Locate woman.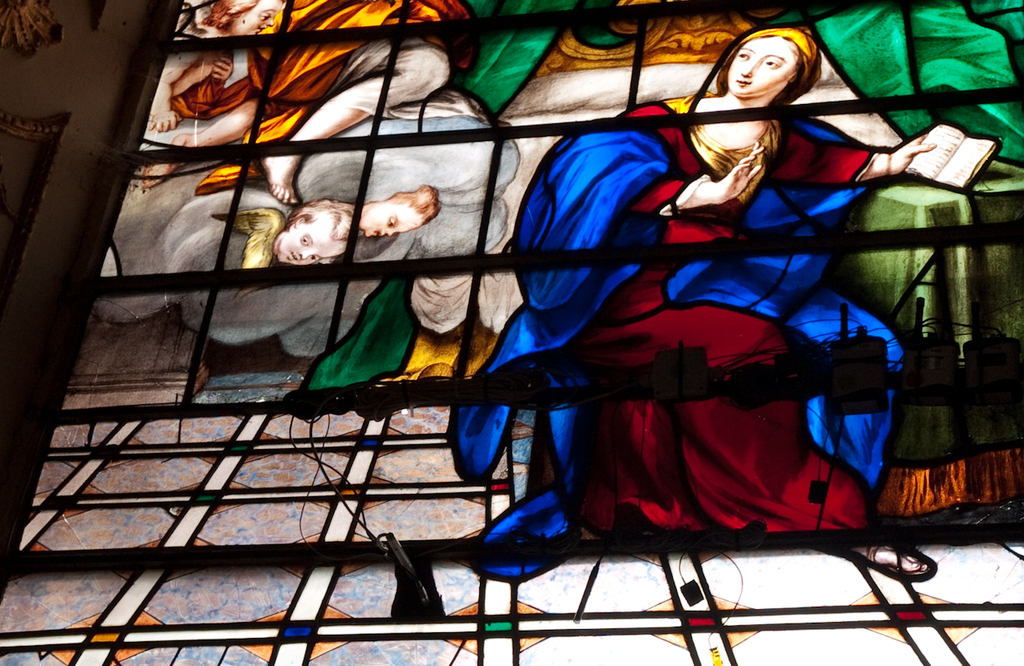
Bounding box: pyautogui.locateOnScreen(618, 22, 934, 578).
